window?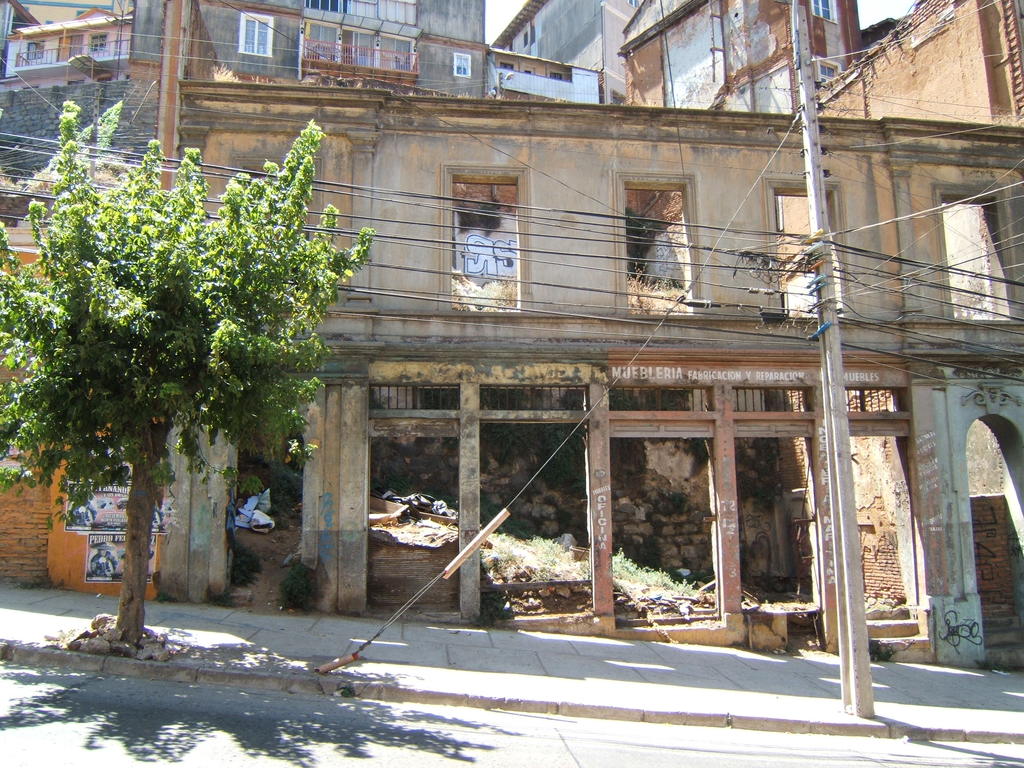
select_region(94, 31, 108, 52)
